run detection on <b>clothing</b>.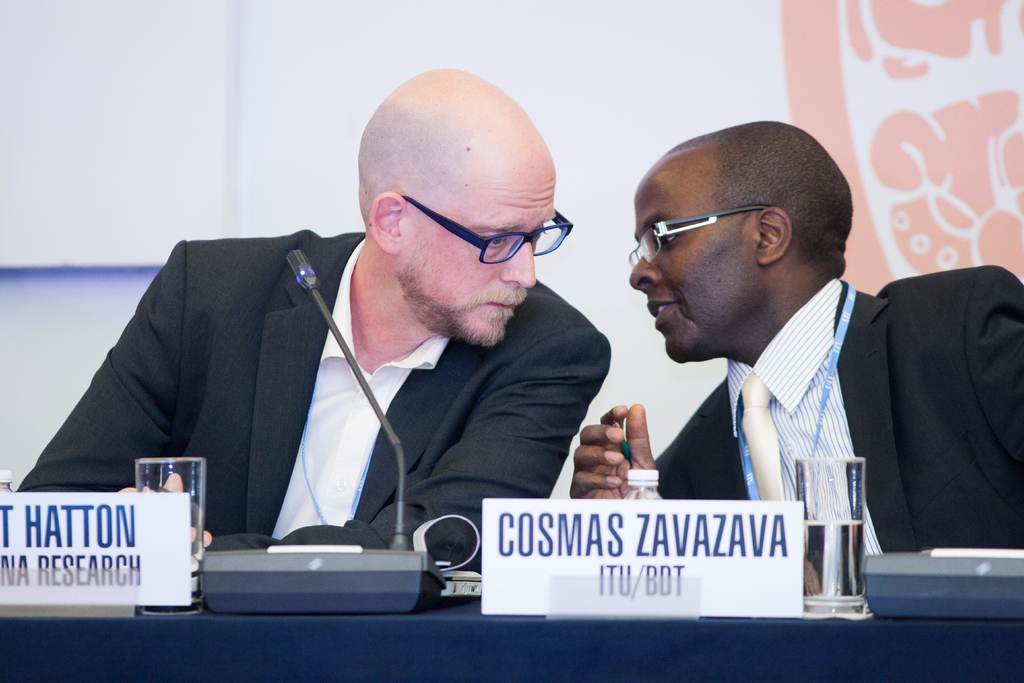
Result: Rect(726, 273, 897, 599).
